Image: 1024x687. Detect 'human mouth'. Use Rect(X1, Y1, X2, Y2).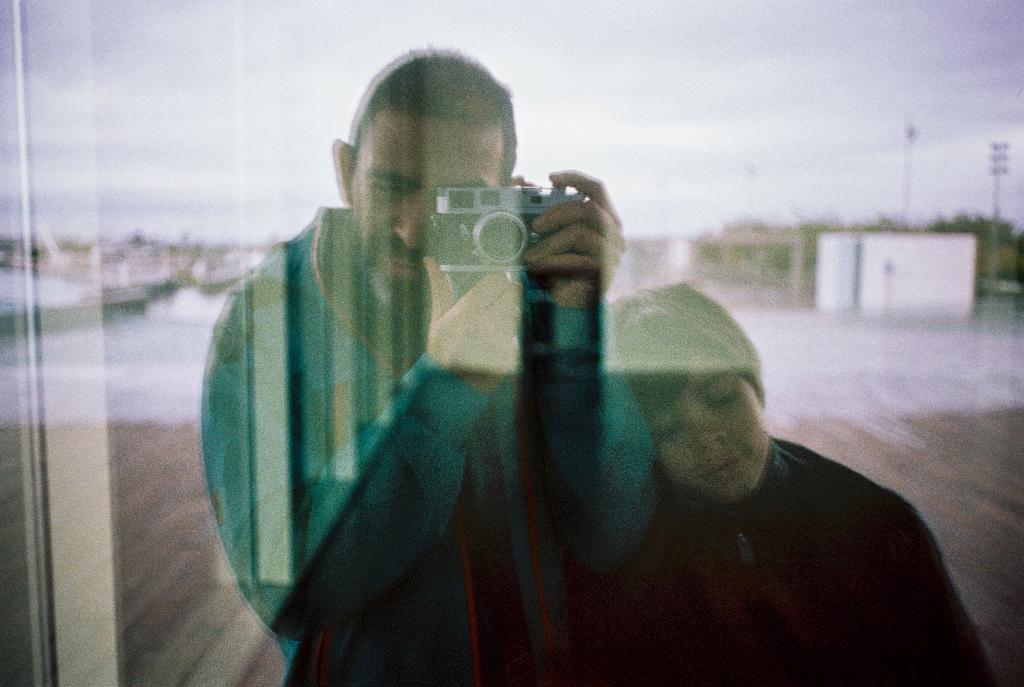
Rect(382, 254, 422, 283).
